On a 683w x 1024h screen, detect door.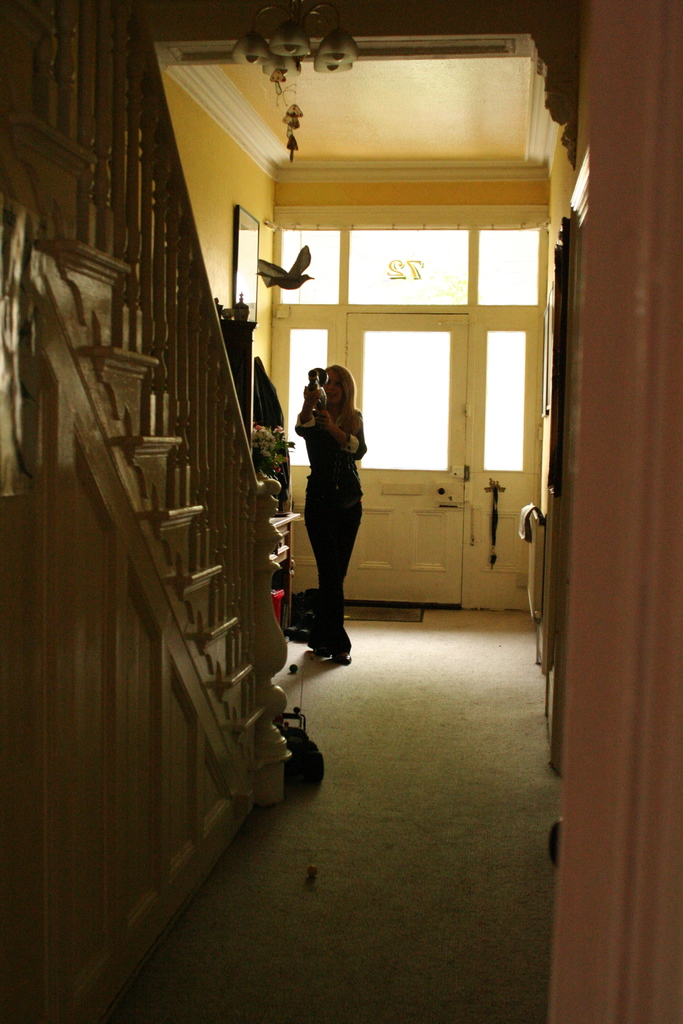
[x1=344, y1=314, x2=465, y2=605].
